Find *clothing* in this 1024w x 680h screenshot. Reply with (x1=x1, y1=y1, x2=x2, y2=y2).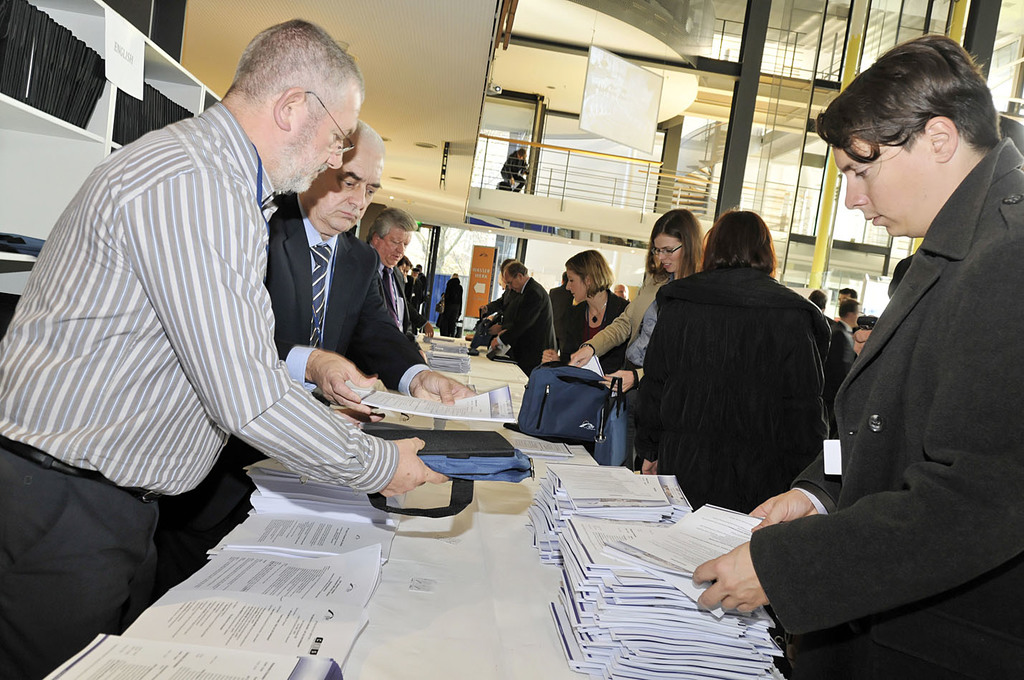
(x1=553, y1=294, x2=629, y2=369).
